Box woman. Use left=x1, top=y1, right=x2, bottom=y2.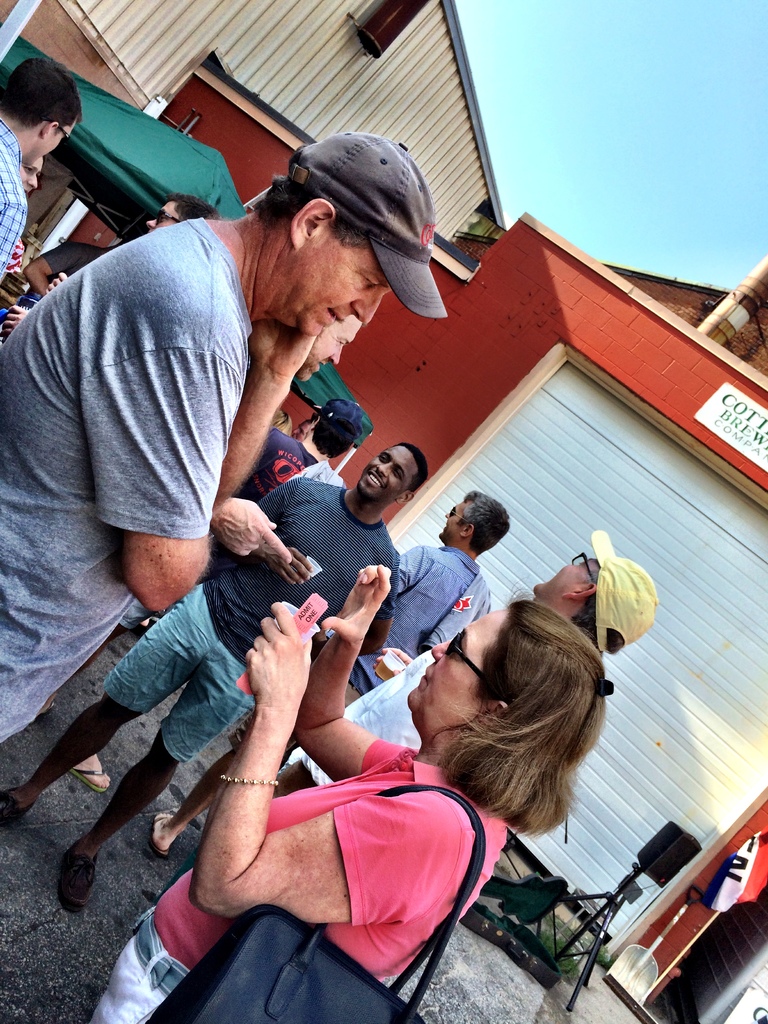
left=112, top=536, right=542, bottom=998.
